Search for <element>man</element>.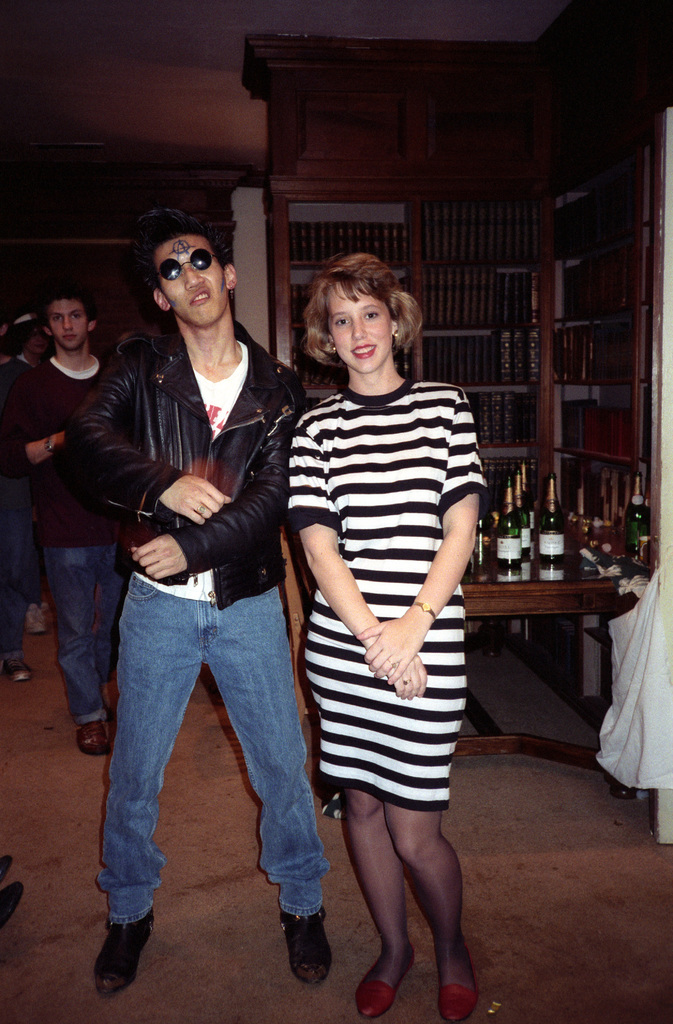
Found at locate(12, 286, 115, 760).
